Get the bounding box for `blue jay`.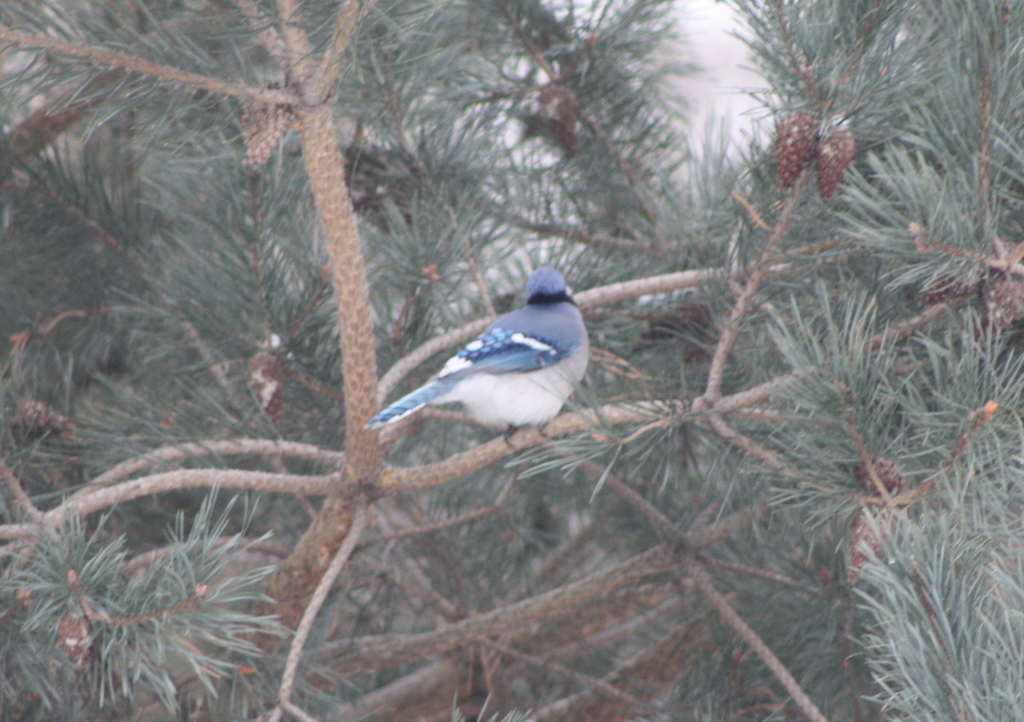
[x1=364, y1=262, x2=589, y2=452].
